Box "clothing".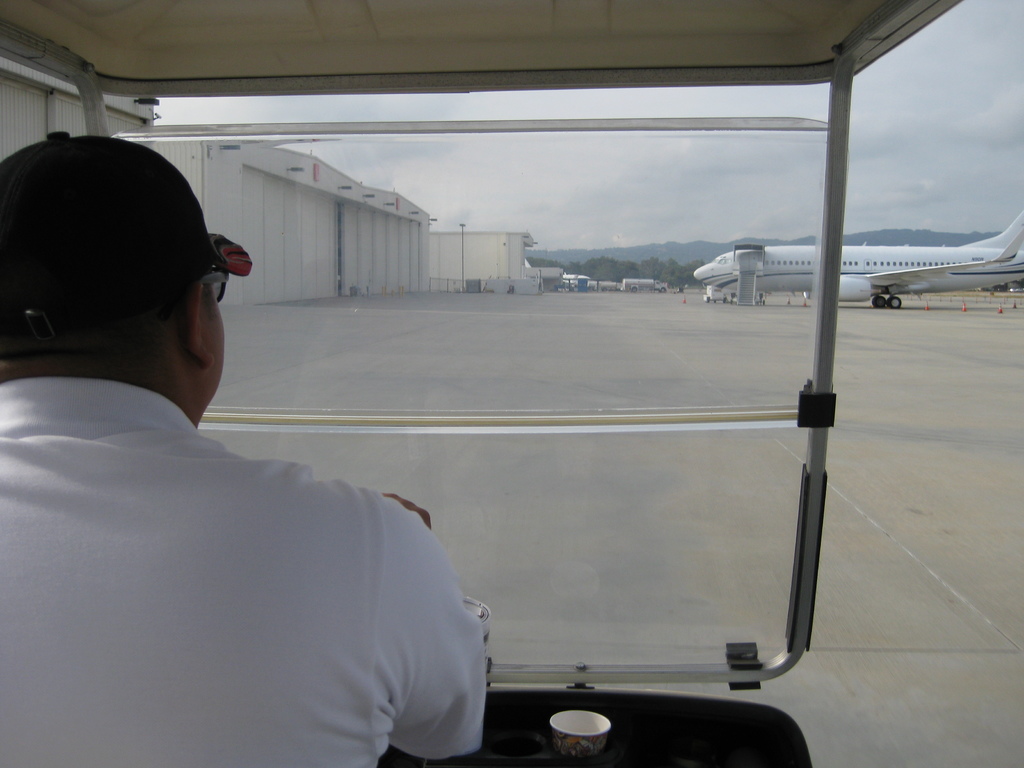
<bbox>0, 379, 498, 767</bbox>.
